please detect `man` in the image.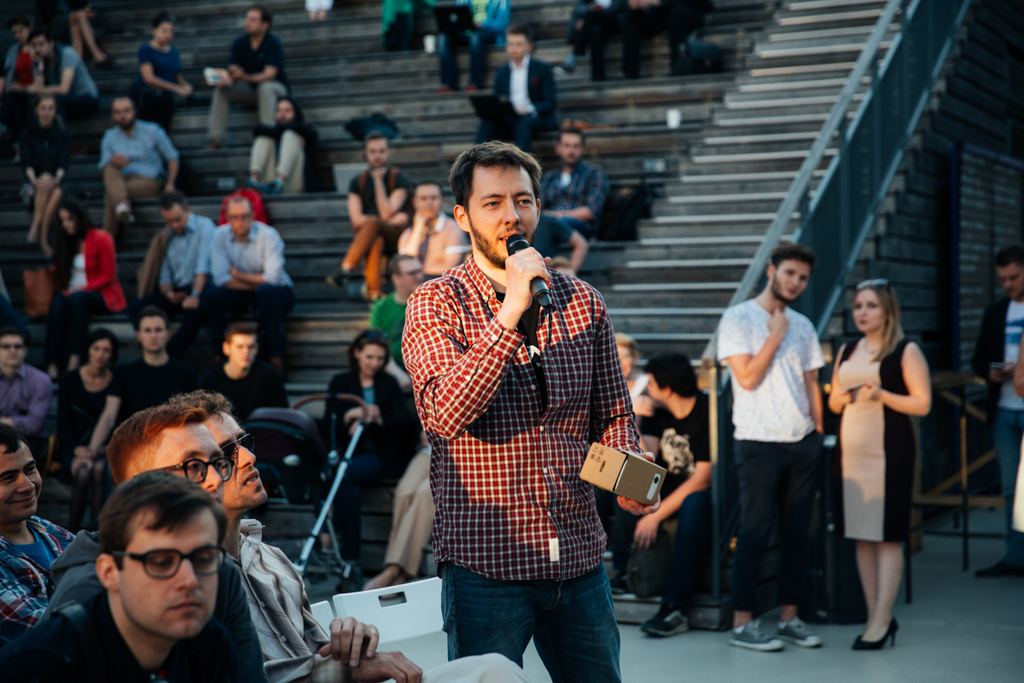
rect(203, 7, 296, 146).
